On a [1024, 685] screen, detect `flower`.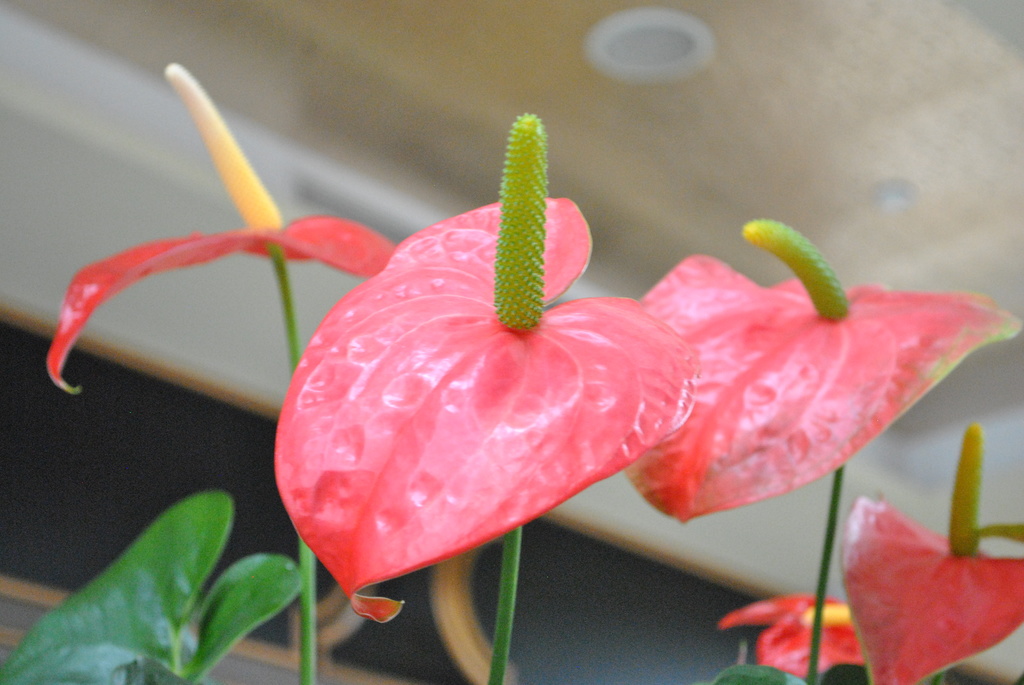
locate(266, 209, 734, 594).
